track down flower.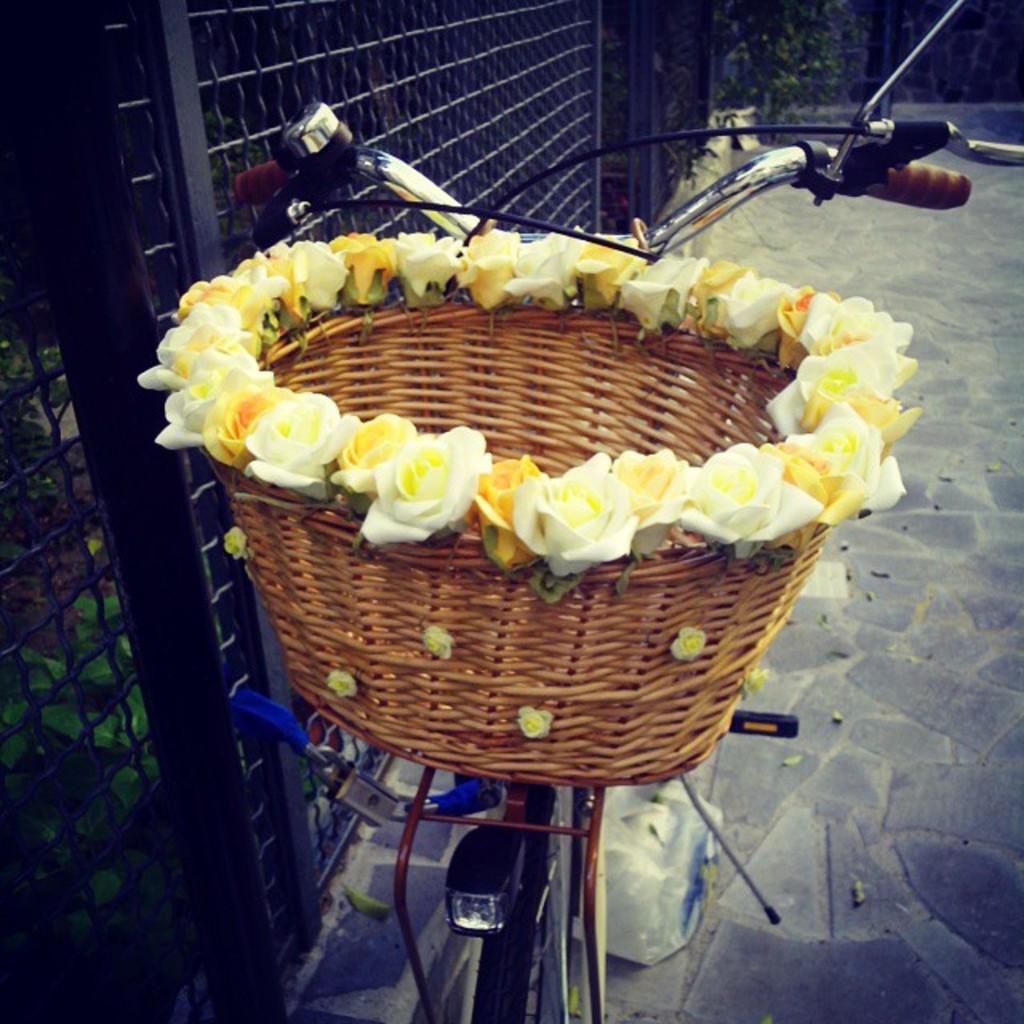
Tracked to 670 622 709 666.
